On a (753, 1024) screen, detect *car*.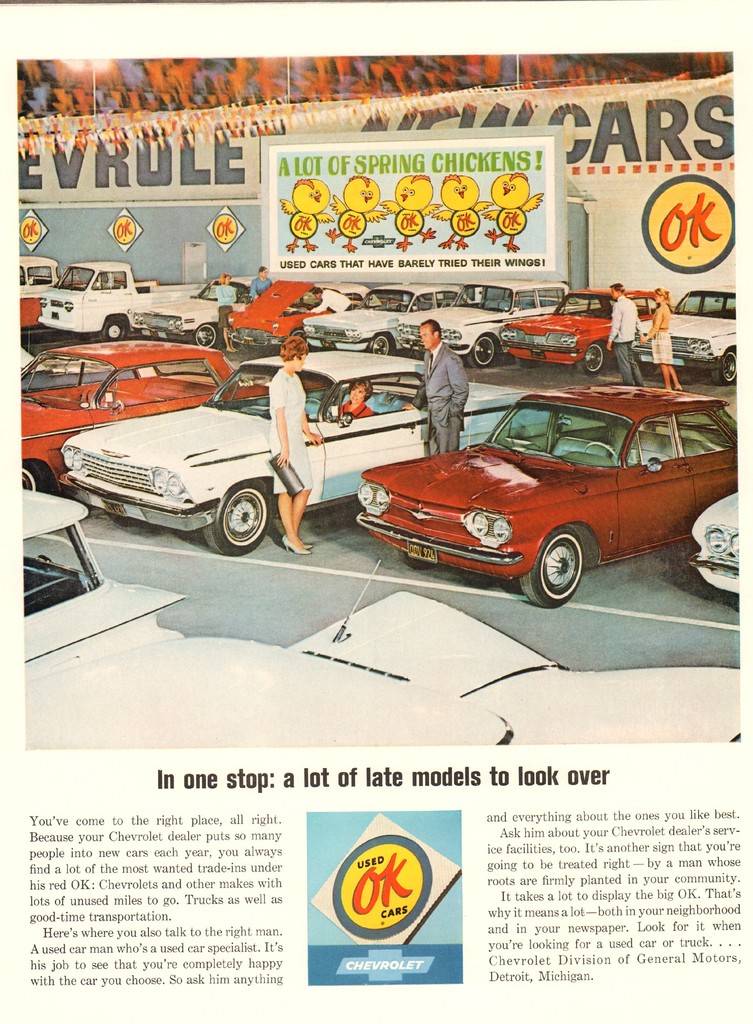
box=[343, 390, 715, 596].
